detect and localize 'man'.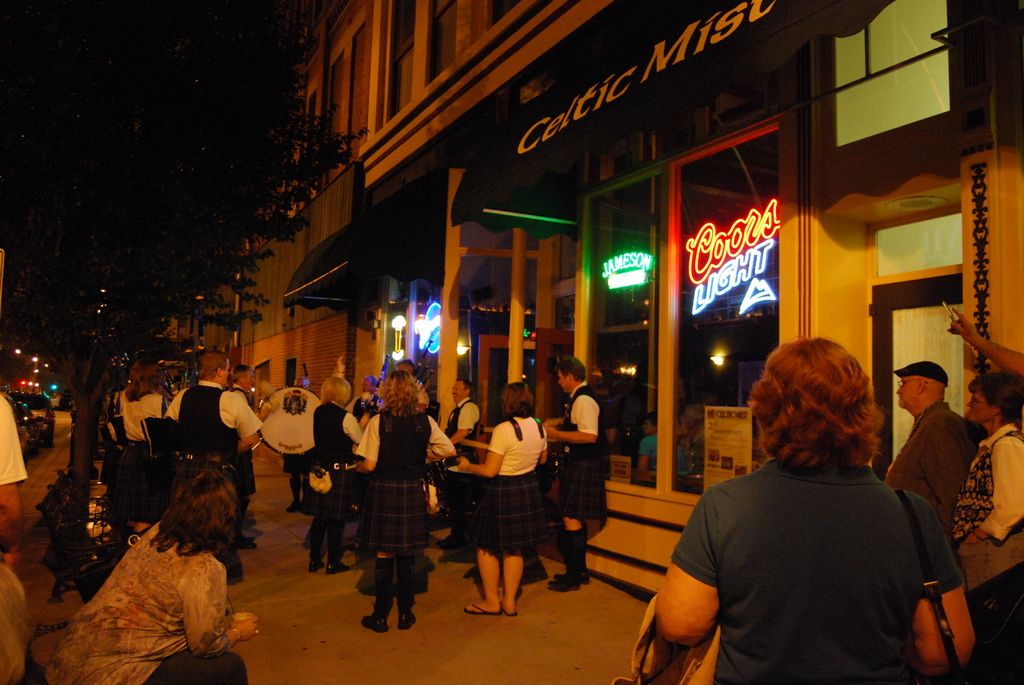
Localized at 543 359 604 590.
